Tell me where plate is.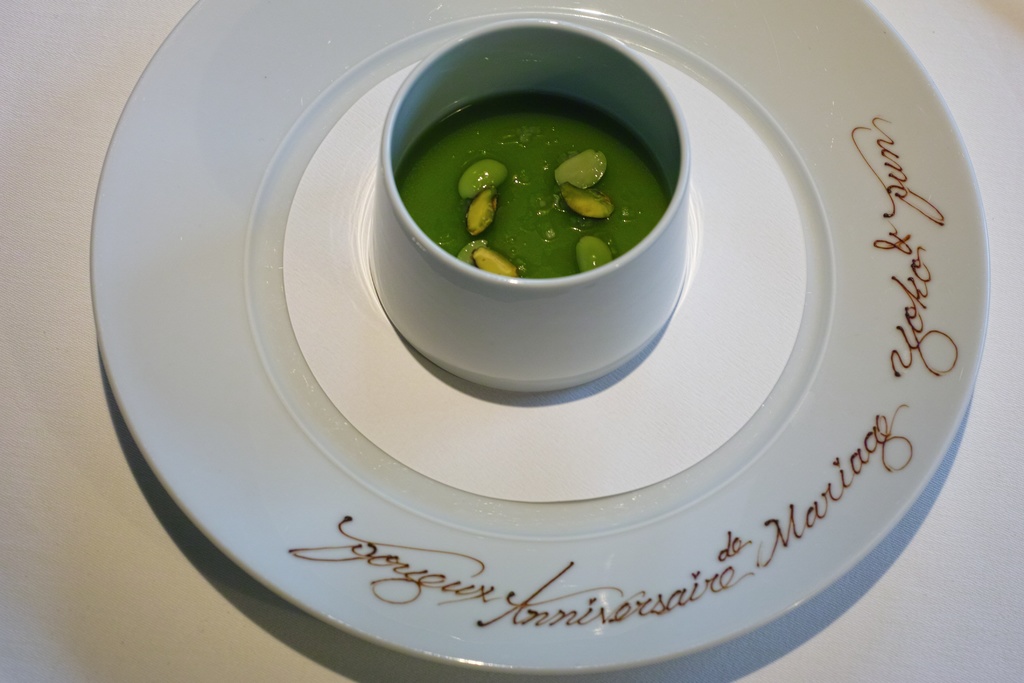
plate is at l=93, t=0, r=986, b=671.
